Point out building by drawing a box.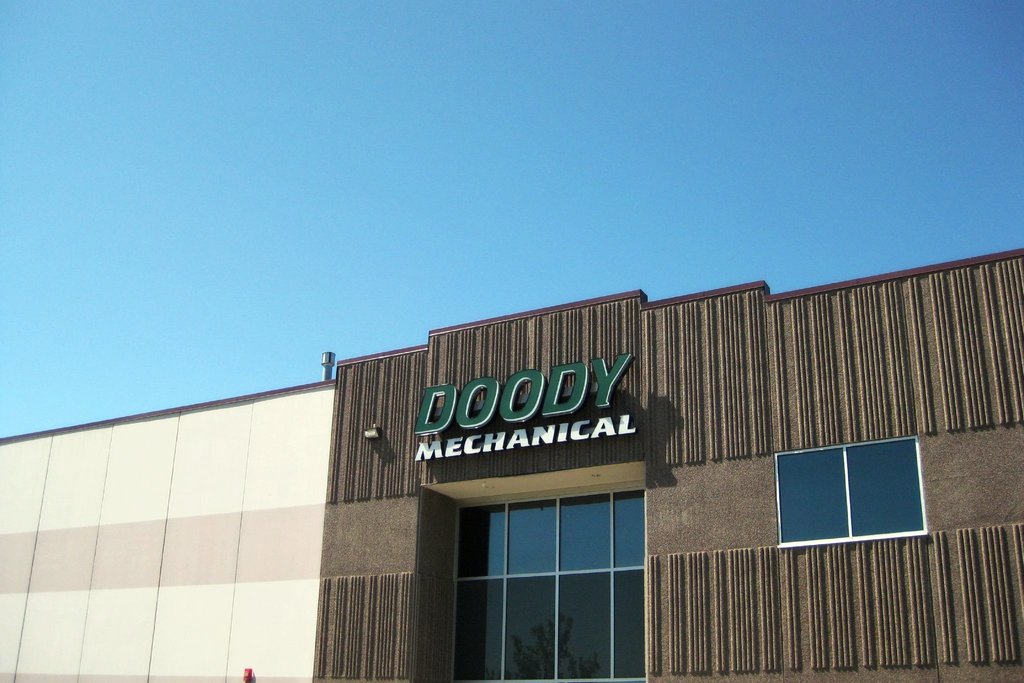
Rect(0, 377, 333, 682).
